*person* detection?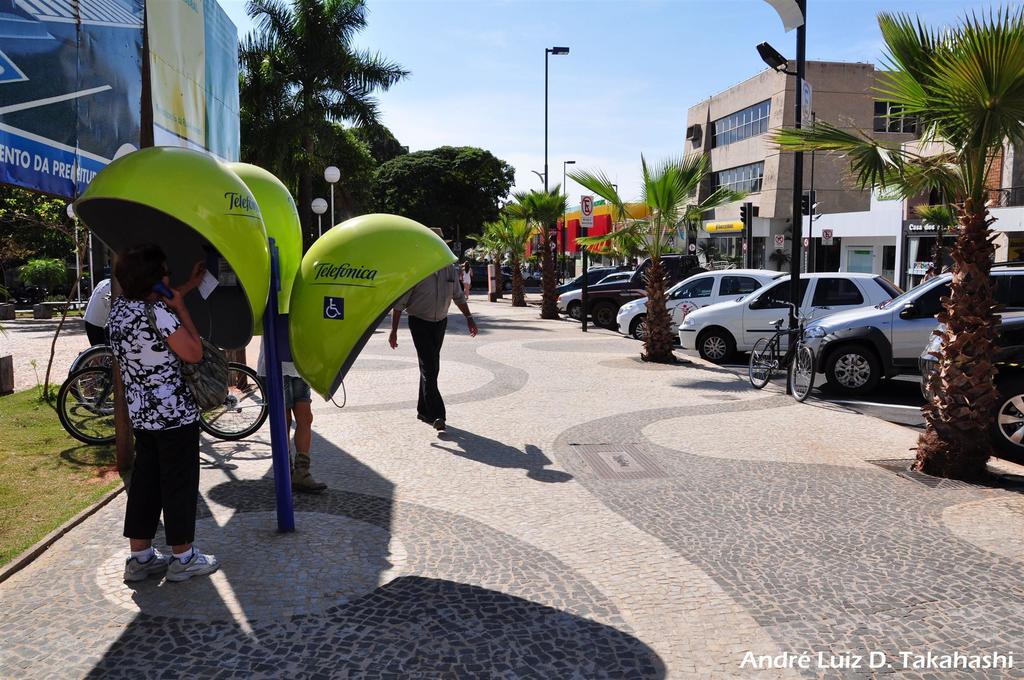
bbox(458, 258, 474, 298)
